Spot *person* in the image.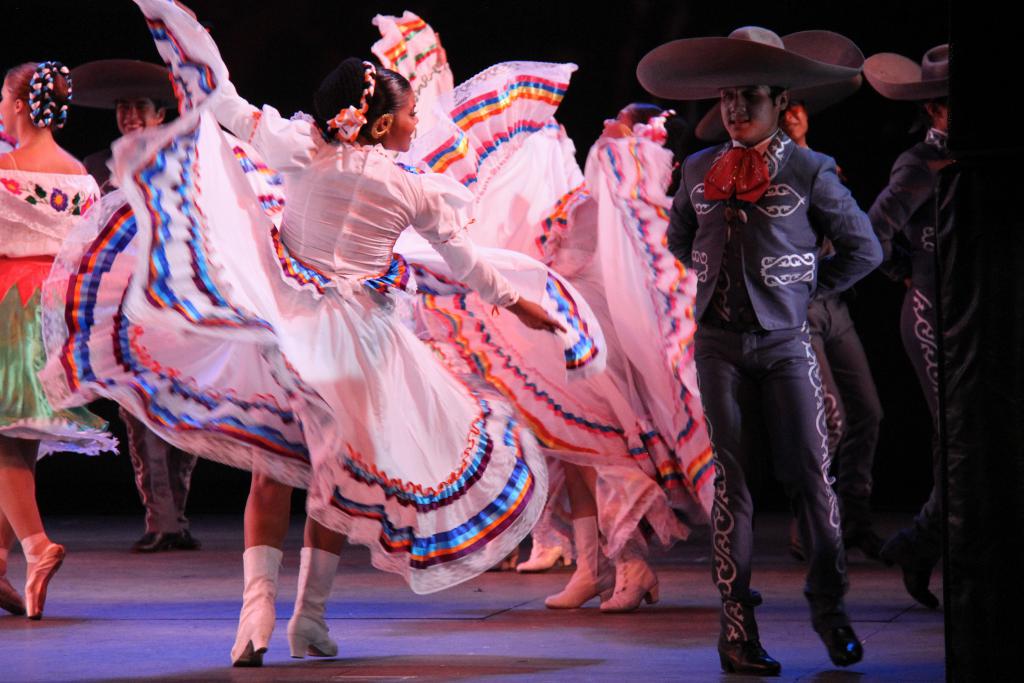
*person* found at x1=689 y1=25 x2=890 y2=565.
